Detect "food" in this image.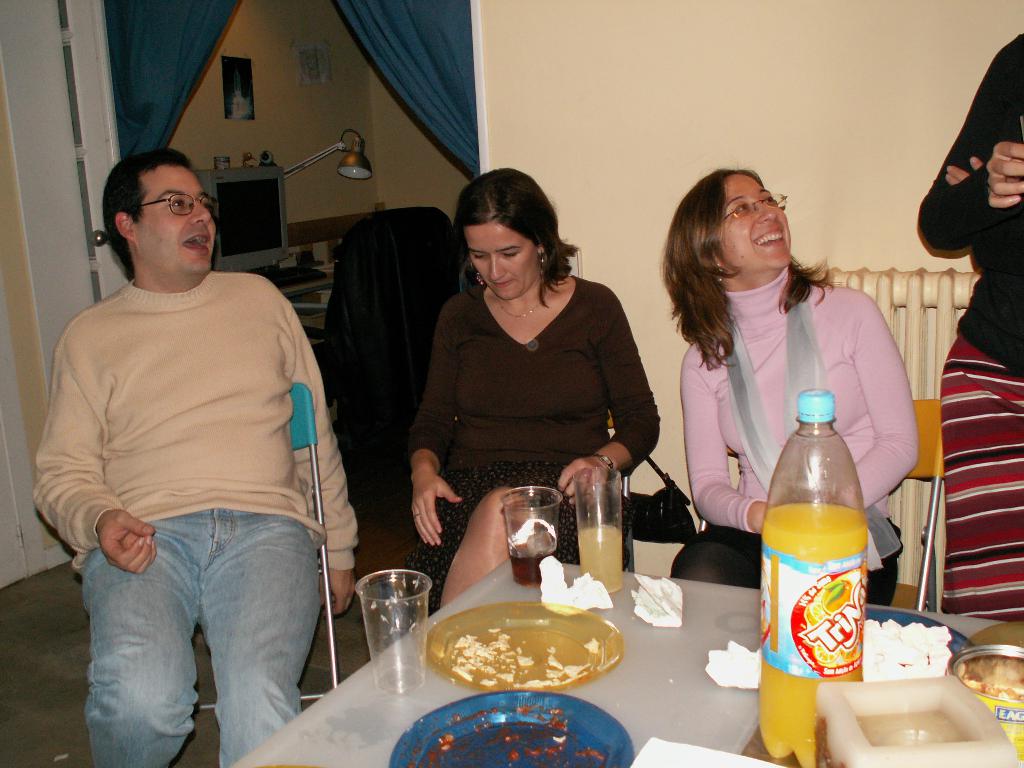
Detection: <bbox>867, 619, 950, 678</bbox>.
